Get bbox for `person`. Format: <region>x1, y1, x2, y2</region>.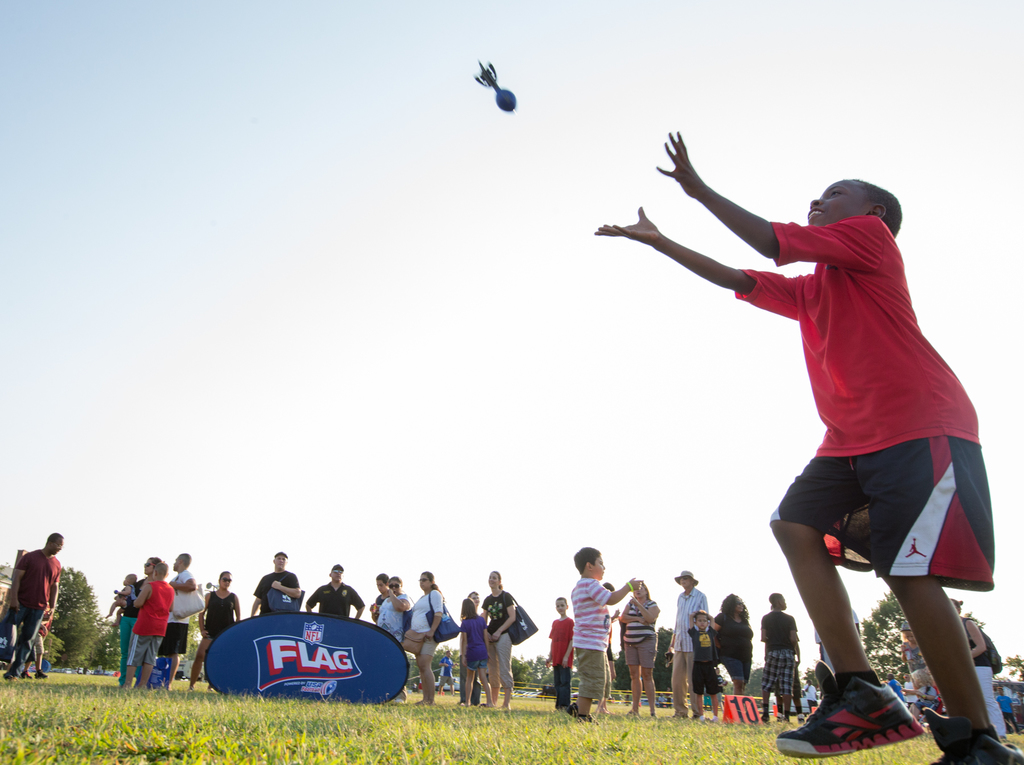
<region>455, 596, 496, 709</region>.
